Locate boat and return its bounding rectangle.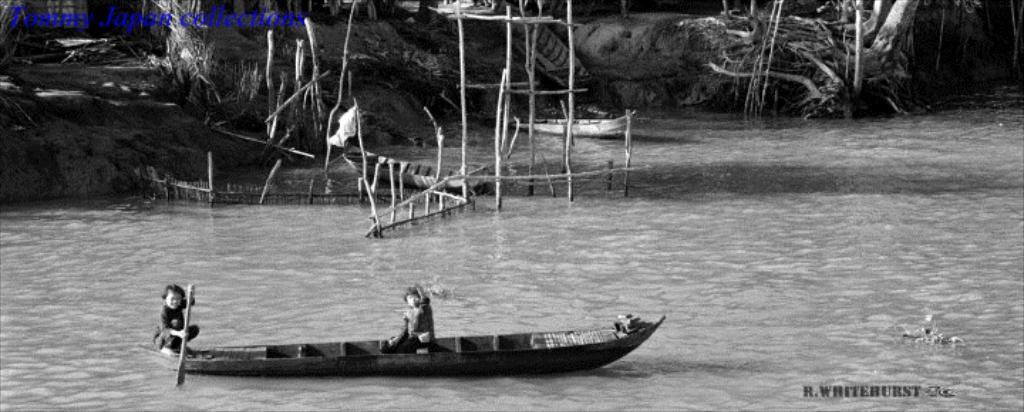
(141,216,676,375).
